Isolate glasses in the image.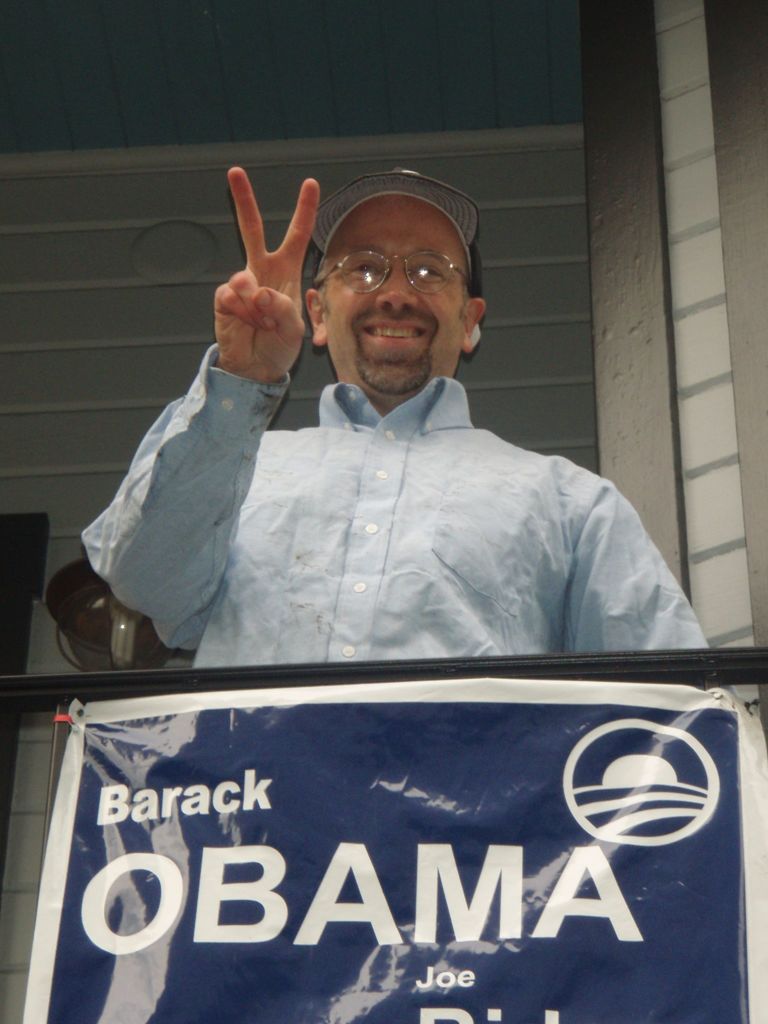
Isolated region: 311, 246, 481, 299.
